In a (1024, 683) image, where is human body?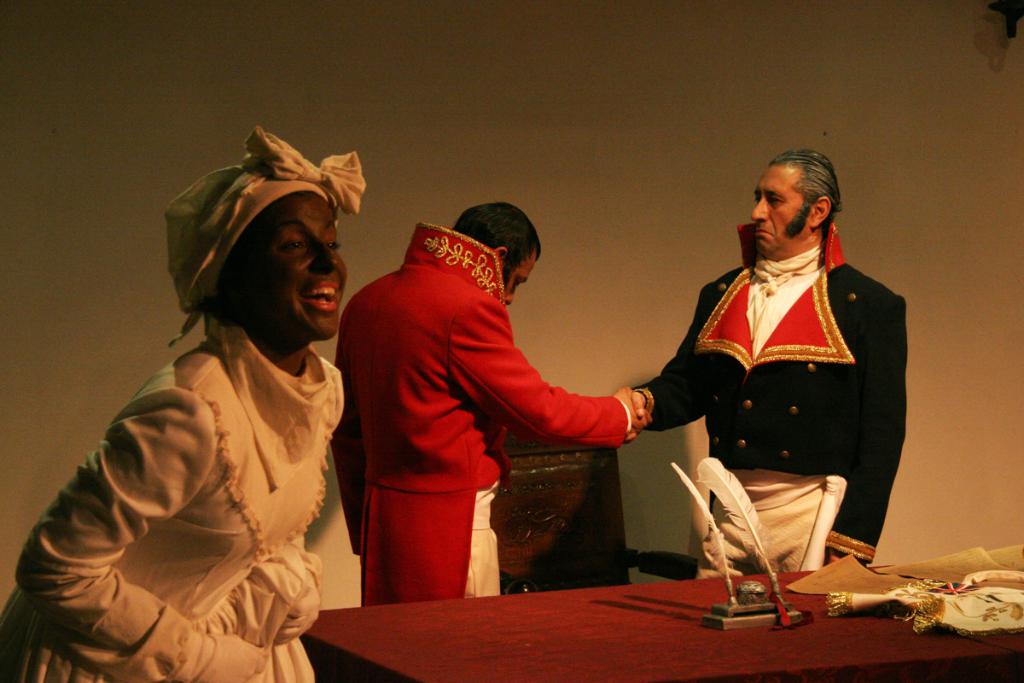
box(625, 246, 911, 584).
